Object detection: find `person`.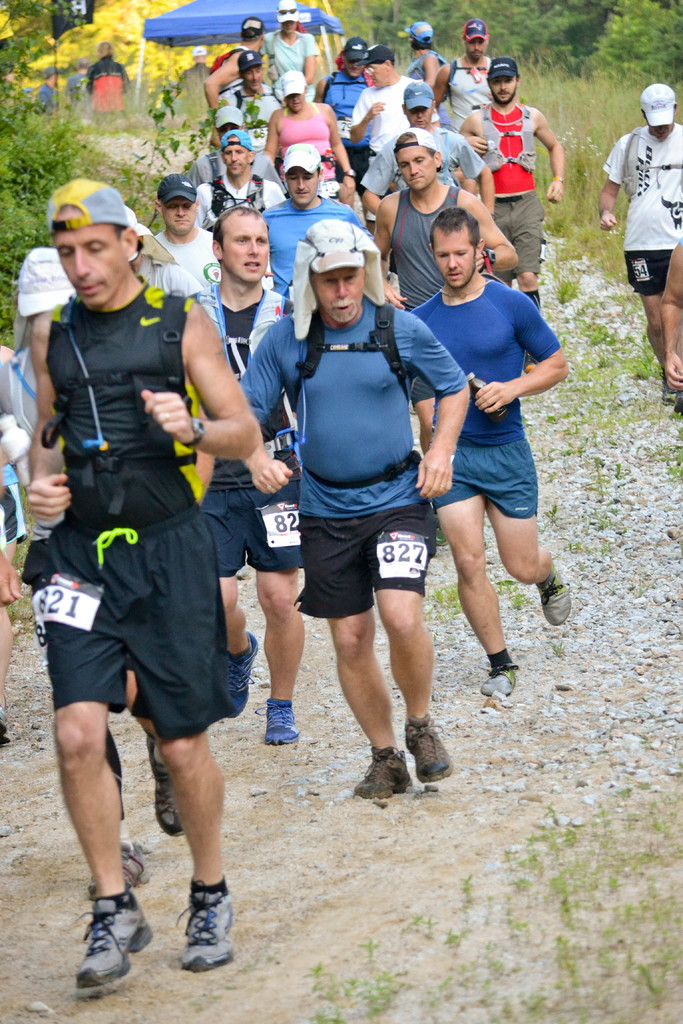
(x1=269, y1=1, x2=318, y2=89).
